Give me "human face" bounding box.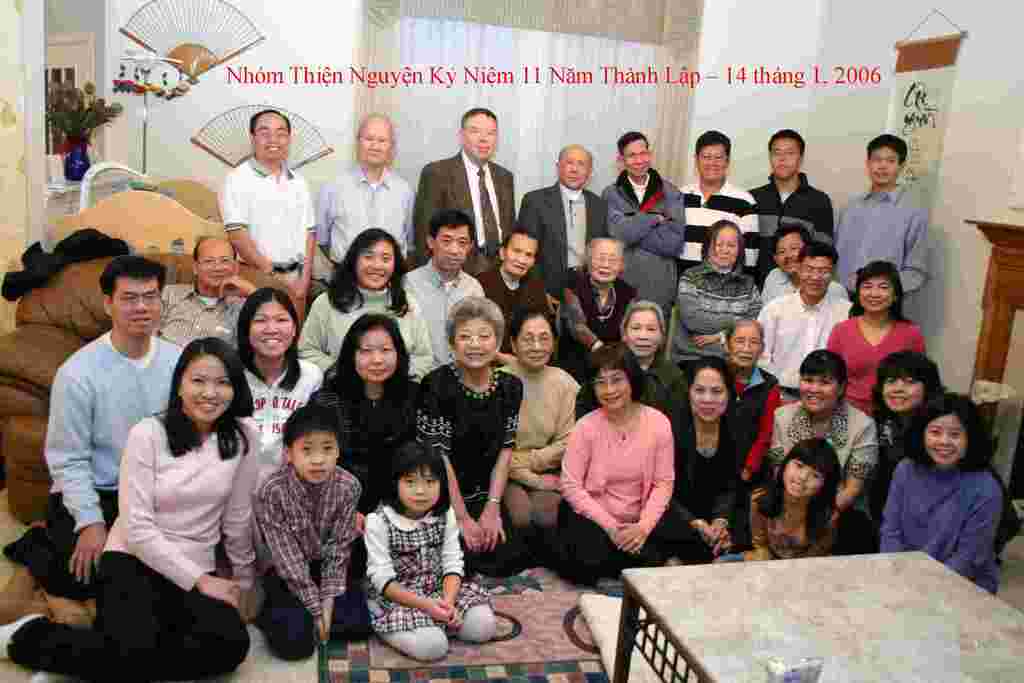
box=[801, 258, 830, 300].
